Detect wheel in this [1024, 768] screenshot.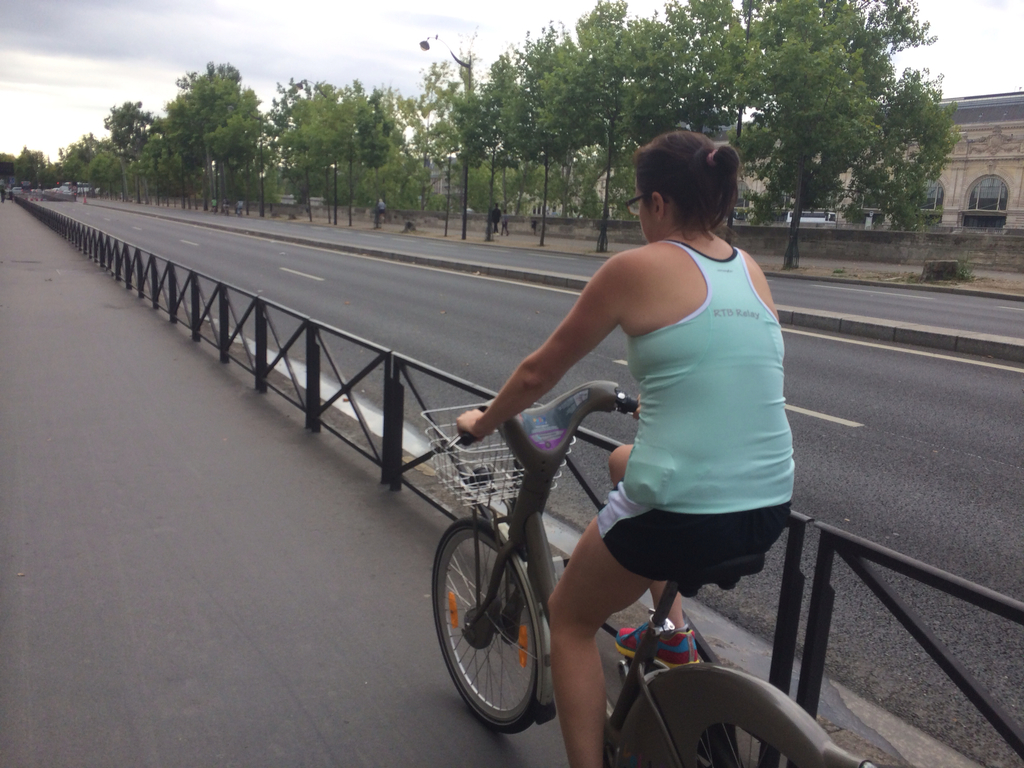
Detection: 611/665/801/767.
